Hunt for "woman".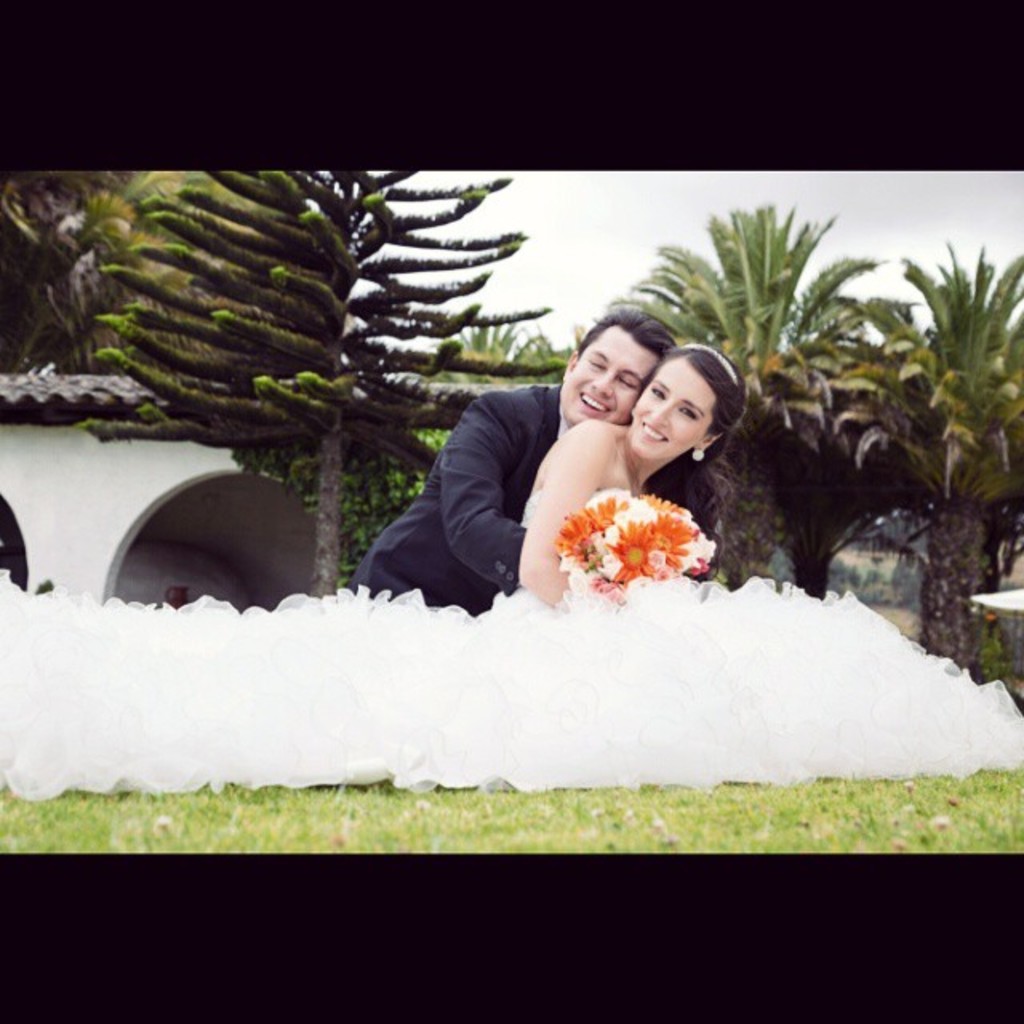
Hunted down at [left=515, top=336, right=749, bottom=611].
